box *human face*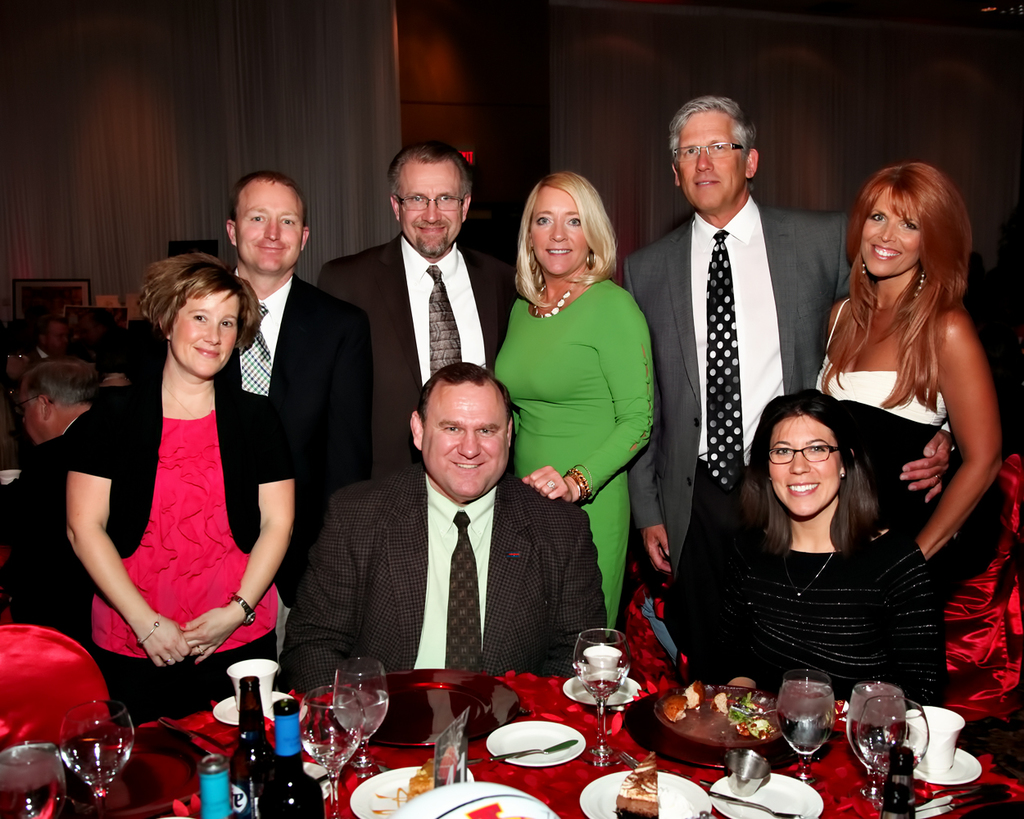
<bbox>397, 162, 461, 255</bbox>
